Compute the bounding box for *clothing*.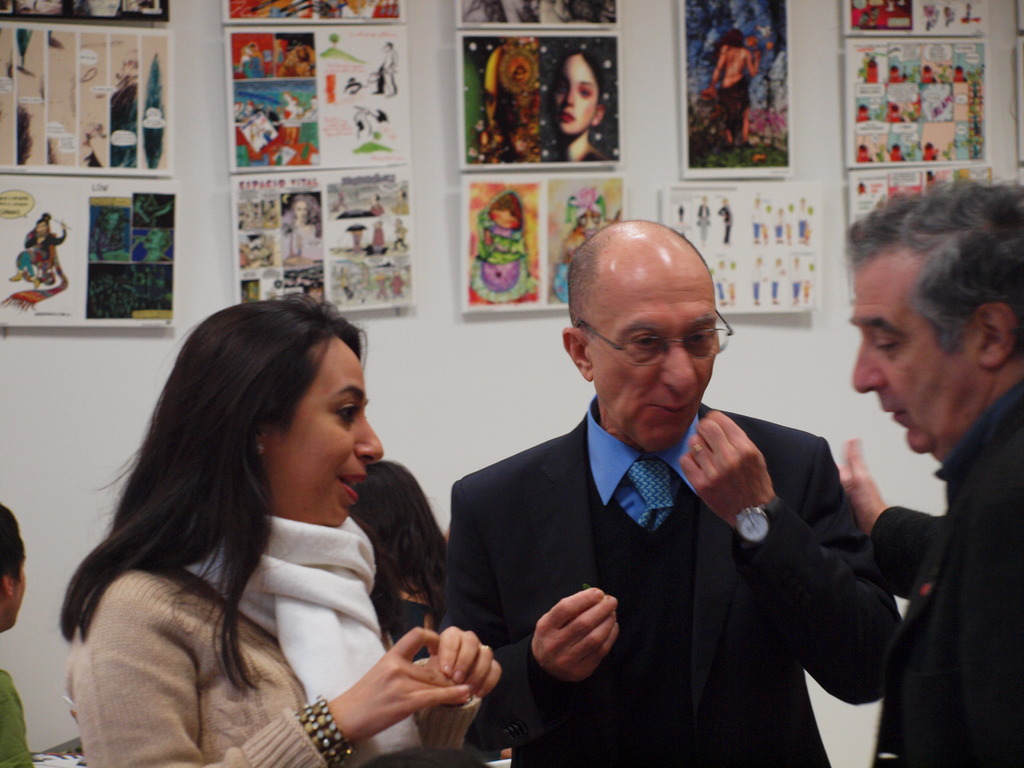
75:502:482:767.
